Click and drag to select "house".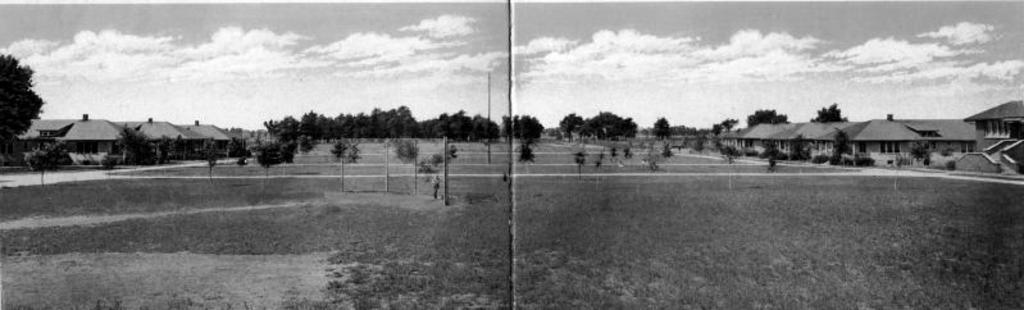
Selection: x1=707, y1=106, x2=973, y2=174.
